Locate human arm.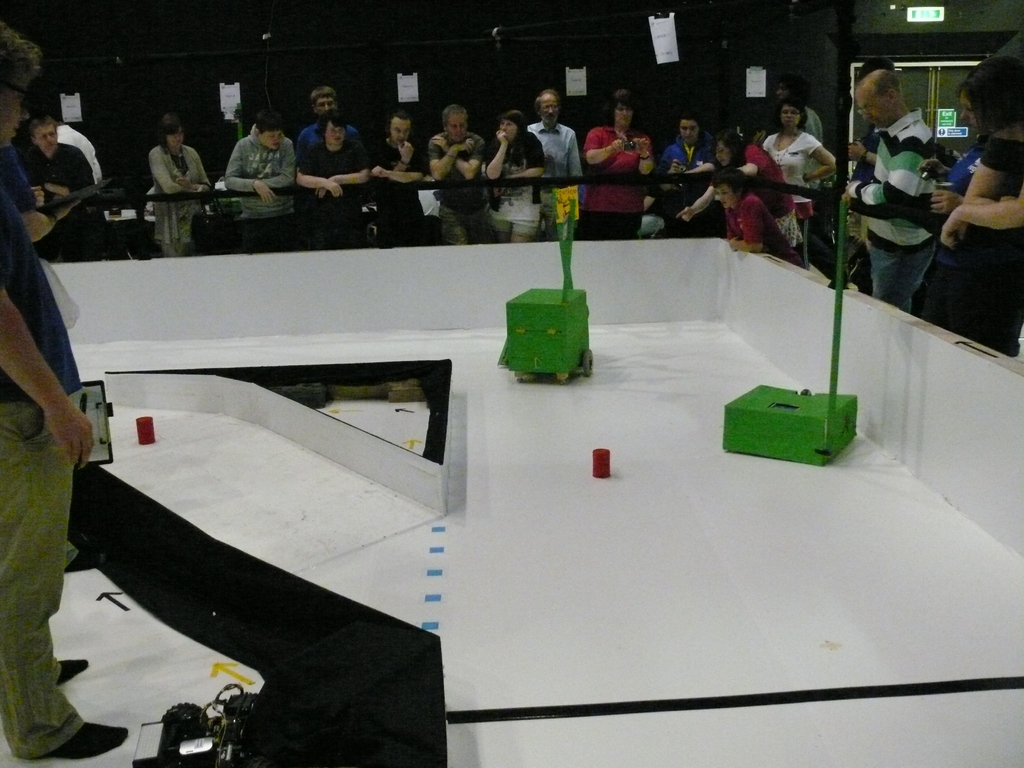
Bounding box: [x1=438, y1=135, x2=483, y2=186].
